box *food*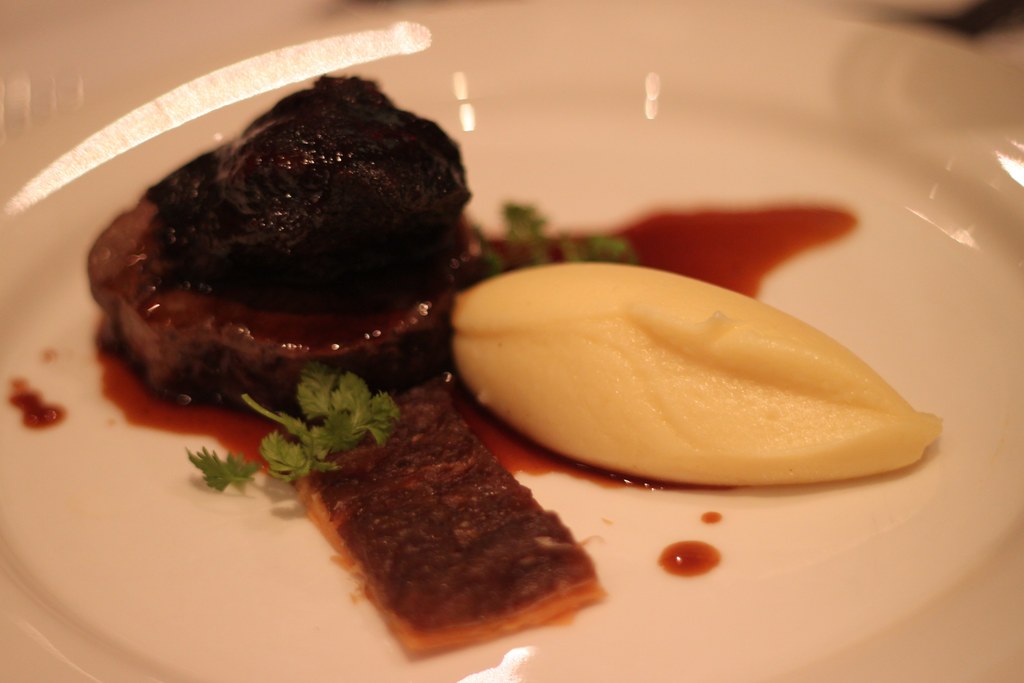
(x1=438, y1=204, x2=945, y2=486)
